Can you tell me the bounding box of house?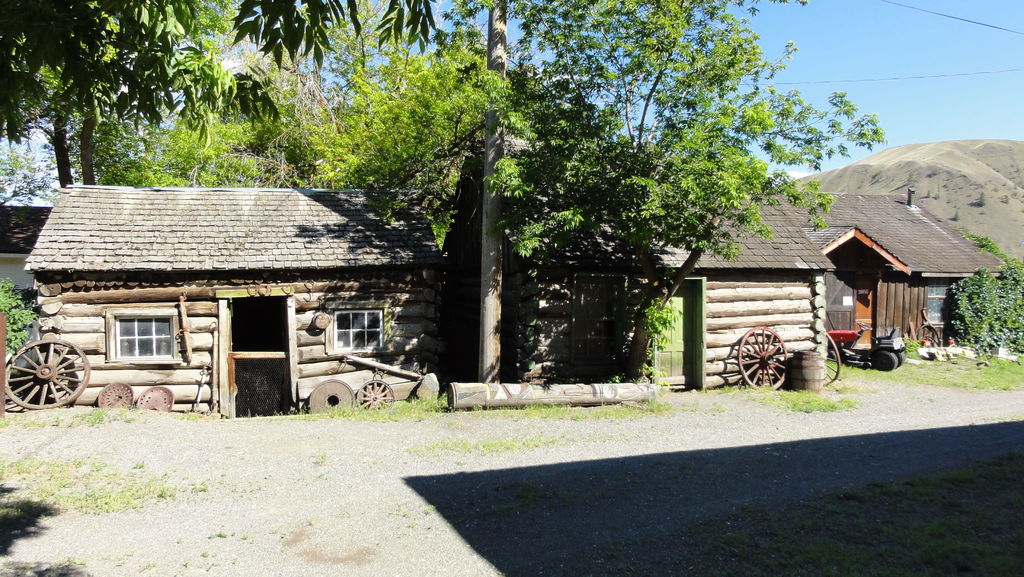
(12, 152, 456, 434).
